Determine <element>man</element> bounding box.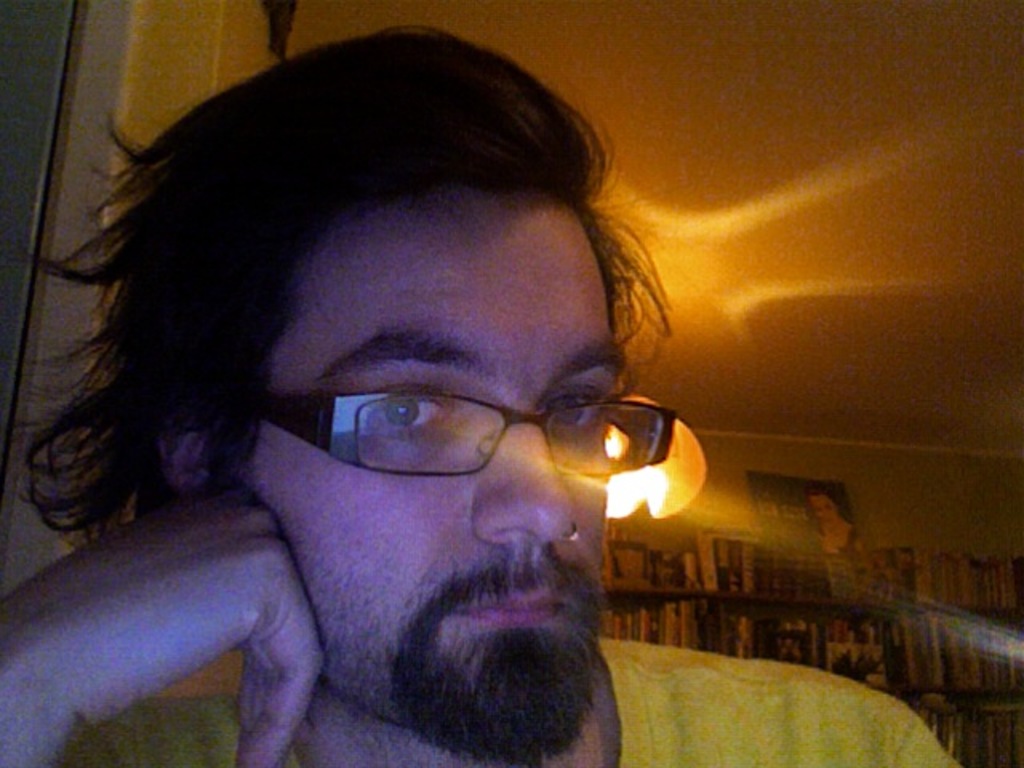
Determined: [0,29,952,766].
